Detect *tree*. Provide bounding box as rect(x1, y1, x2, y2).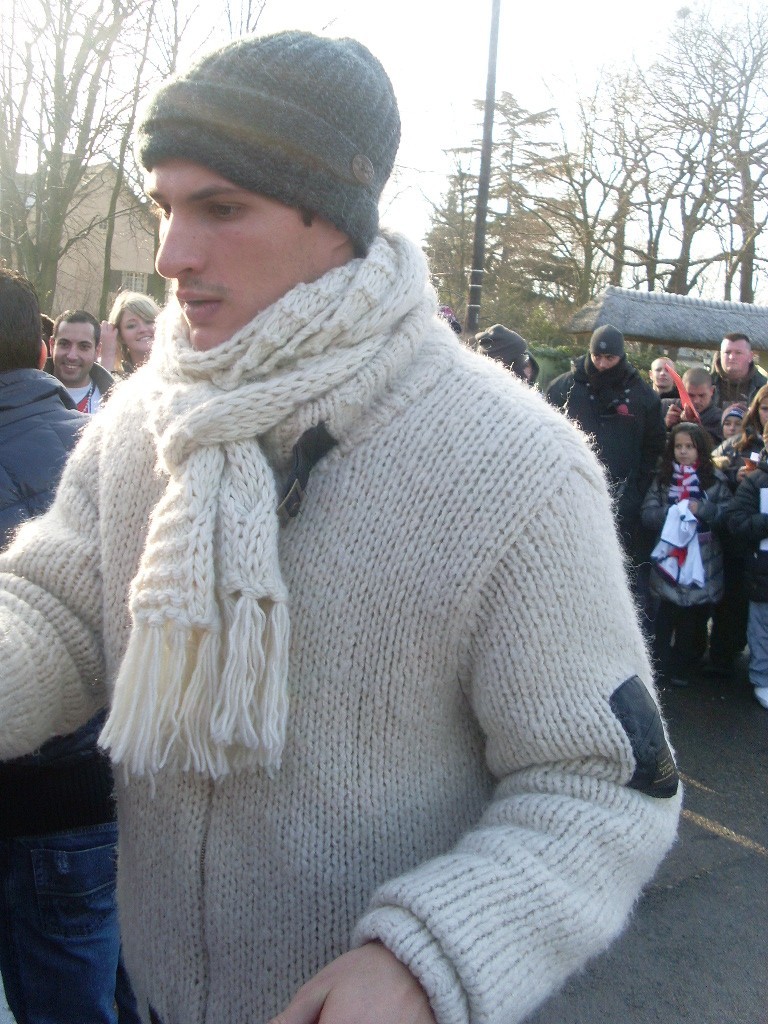
rect(447, 48, 764, 352).
